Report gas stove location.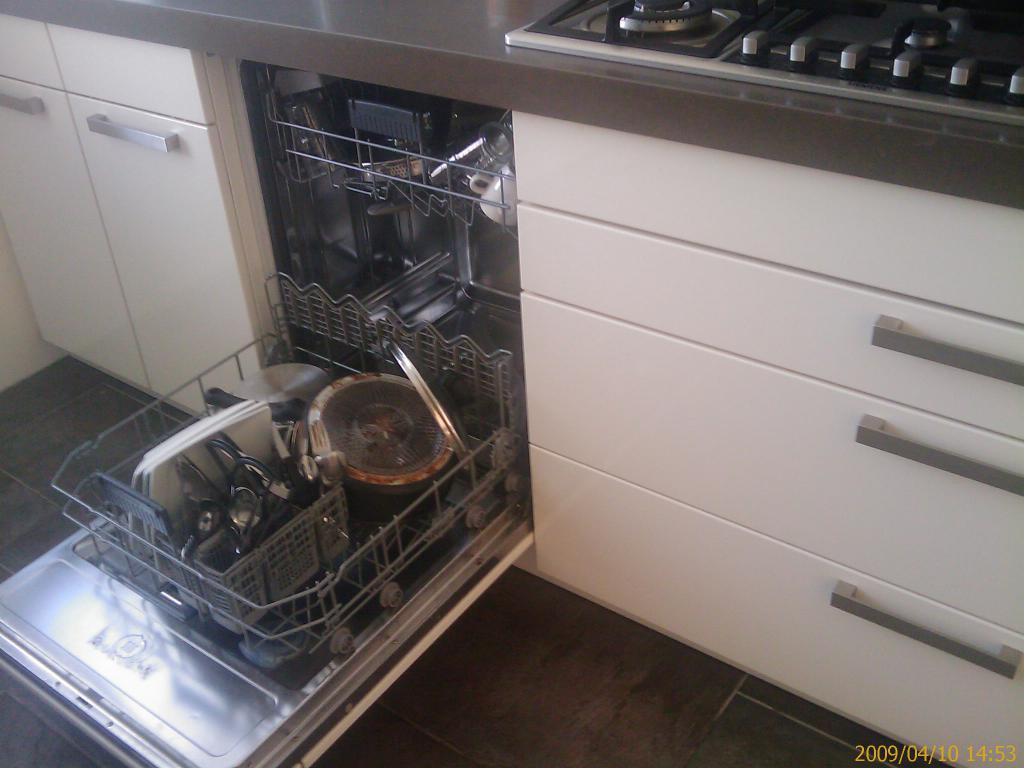
Report: crop(498, 0, 1023, 129).
